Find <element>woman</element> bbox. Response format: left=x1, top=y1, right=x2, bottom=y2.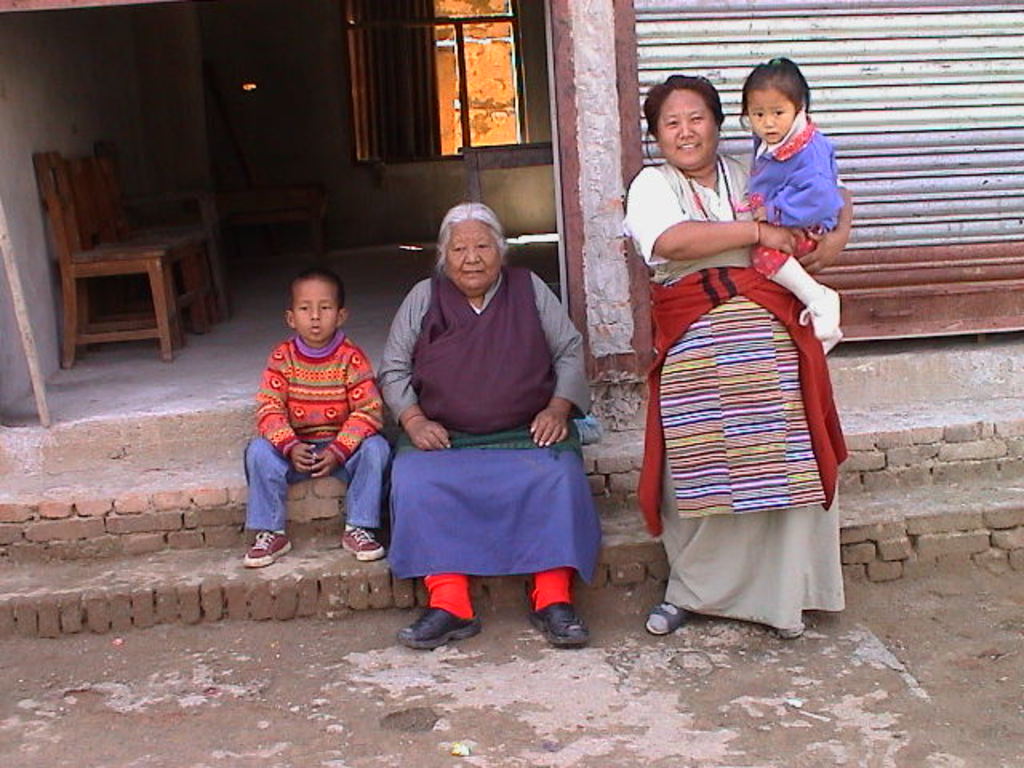
left=622, top=42, right=861, bottom=627.
